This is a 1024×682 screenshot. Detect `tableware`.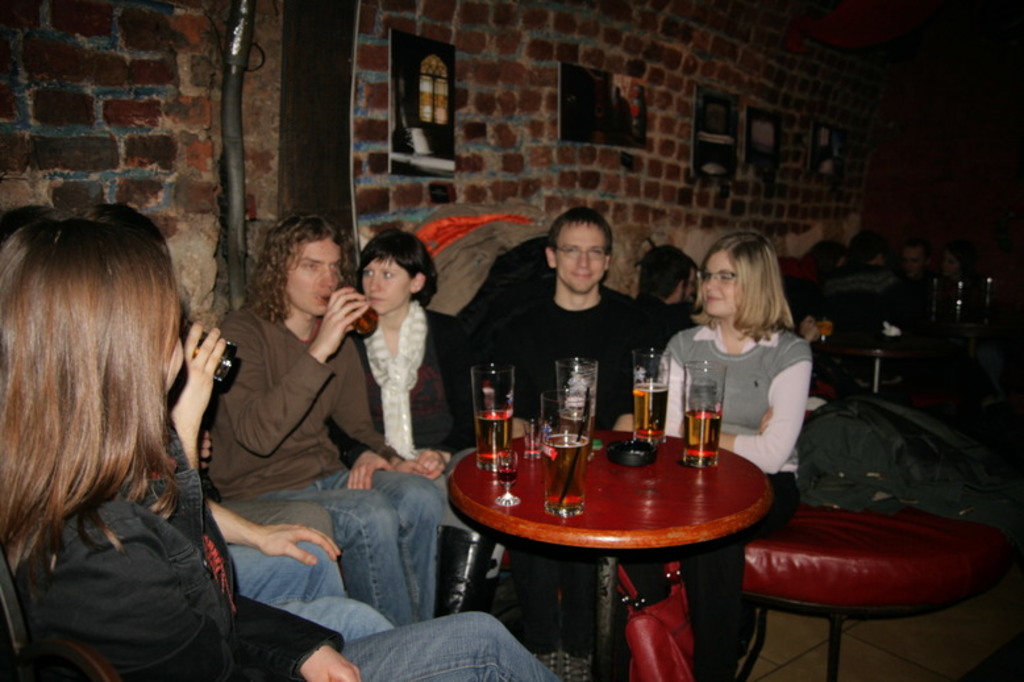
469, 377, 525, 471.
